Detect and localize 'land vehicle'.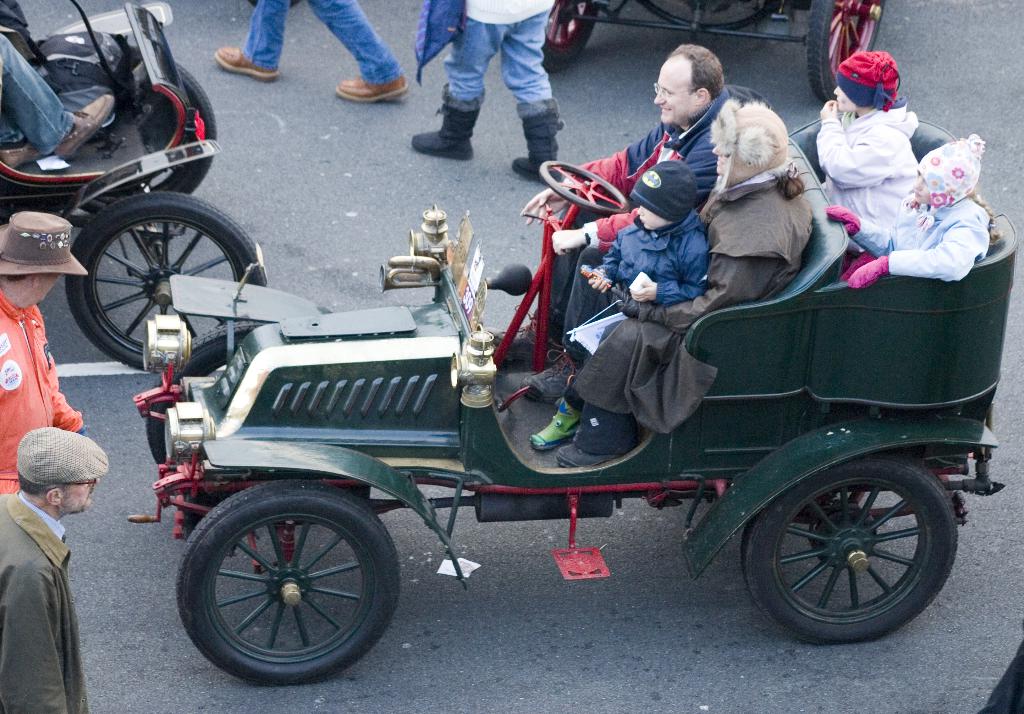
Localized at BBox(540, 0, 888, 105).
